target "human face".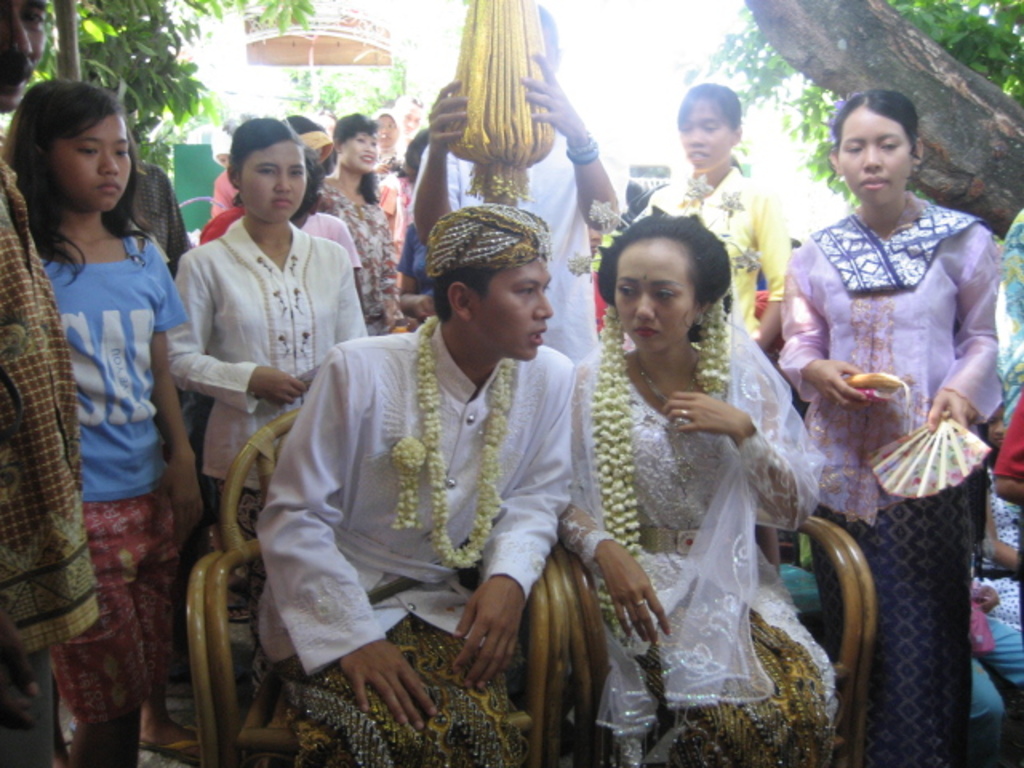
Target region: [685,104,734,168].
